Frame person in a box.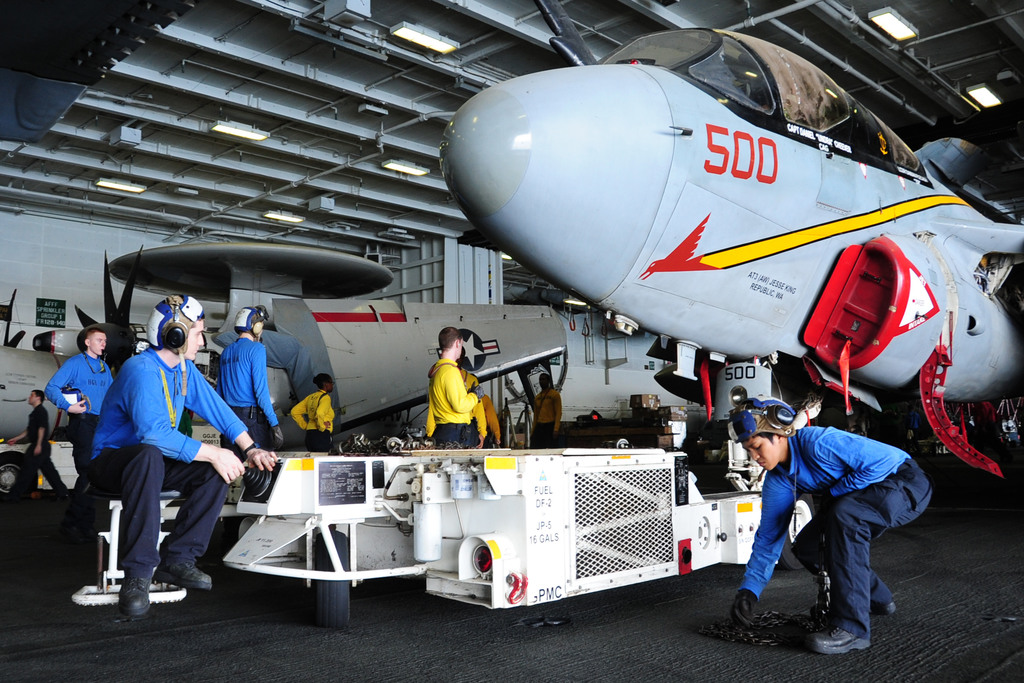
pyautogui.locateOnScreen(44, 325, 115, 481).
